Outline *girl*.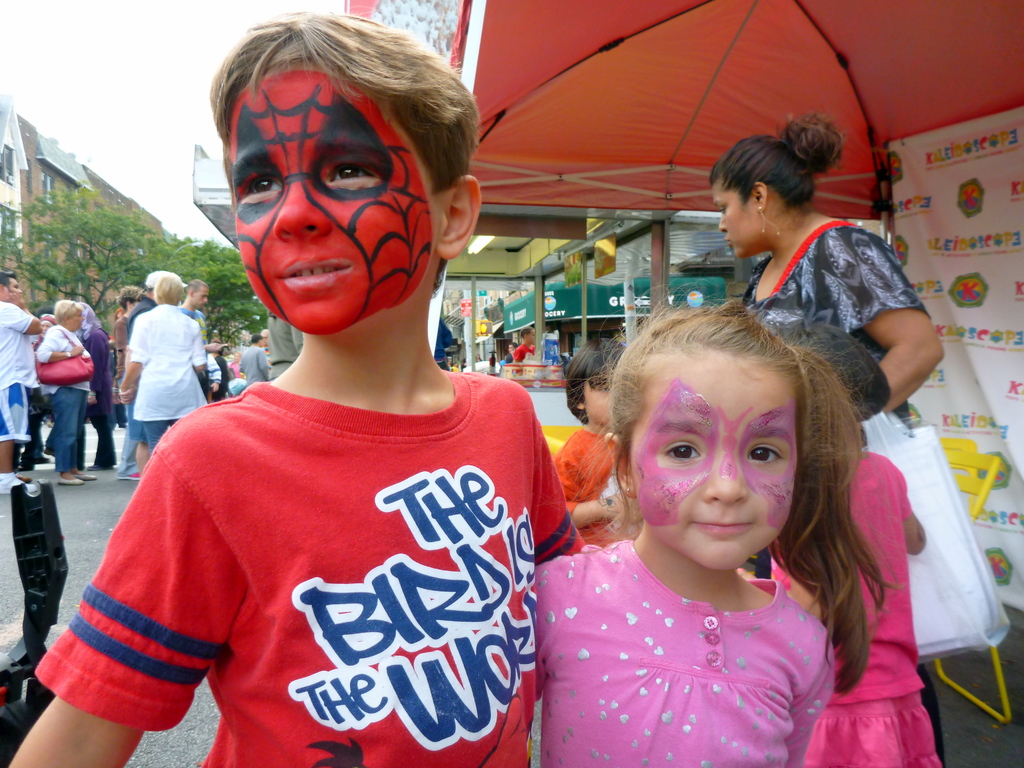
Outline: locate(532, 280, 904, 767).
